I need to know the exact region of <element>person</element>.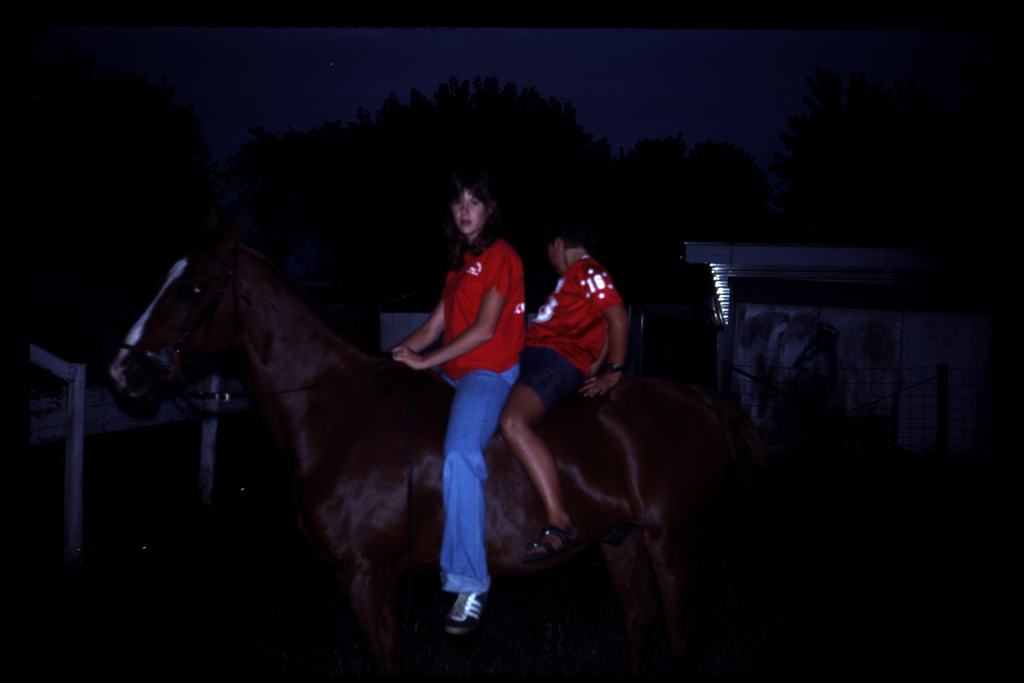
Region: [391, 163, 550, 613].
